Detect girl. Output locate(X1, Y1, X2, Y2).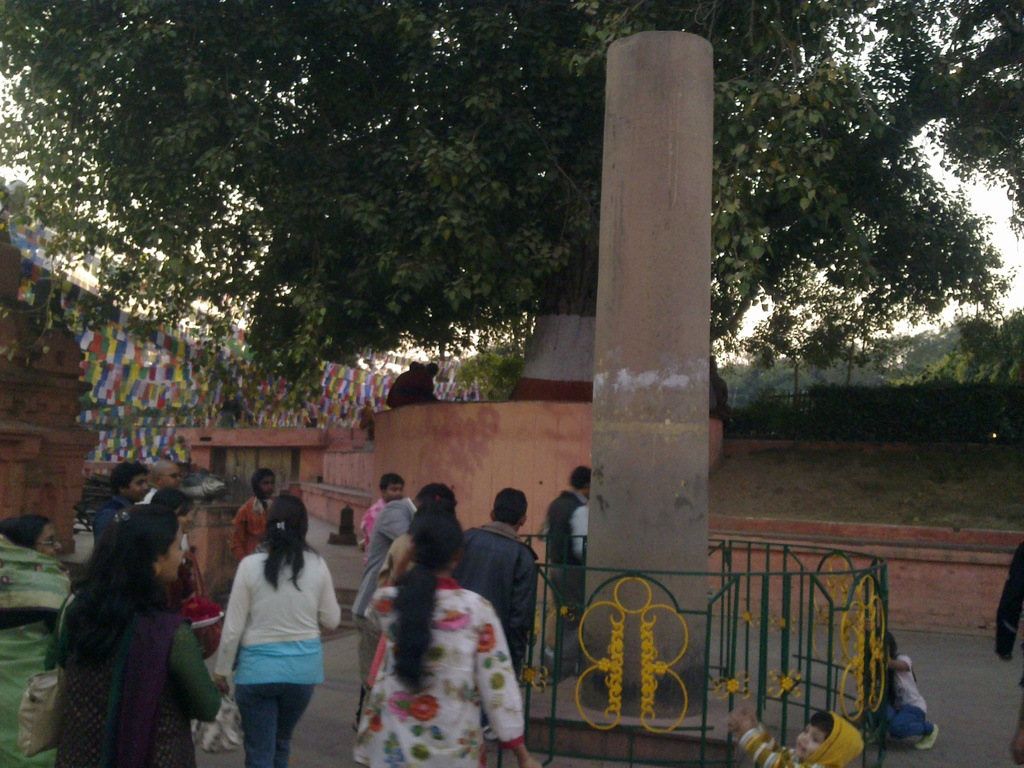
locate(230, 466, 277, 557).
